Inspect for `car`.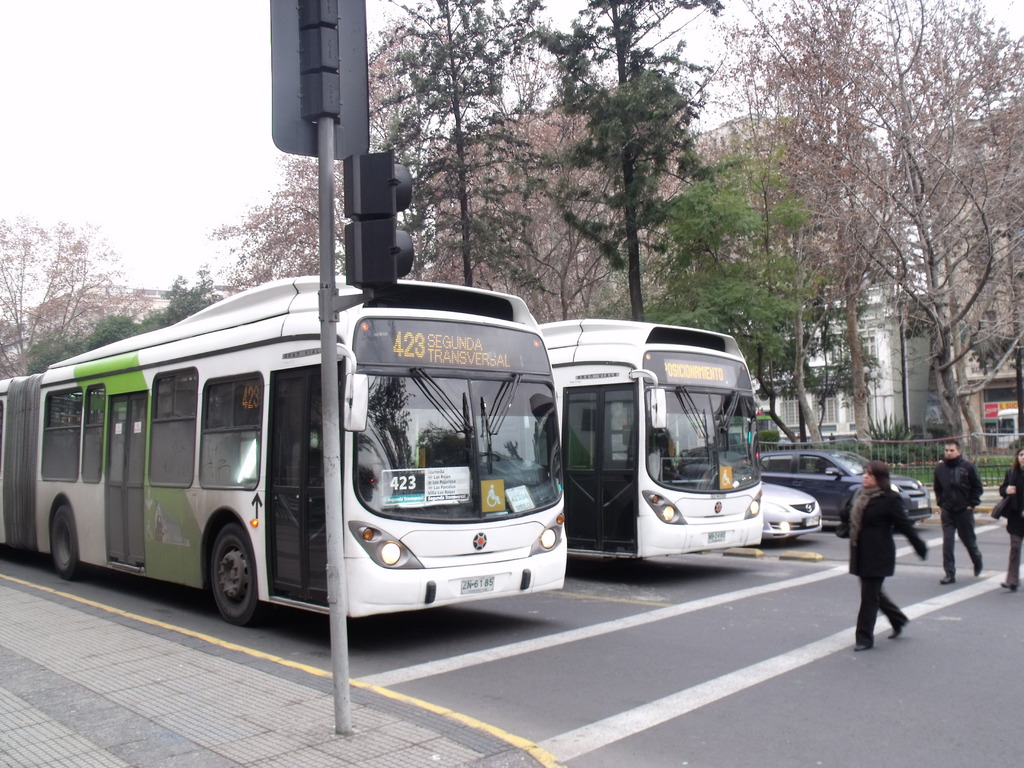
Inspection: [756, 447, 935, 527].
